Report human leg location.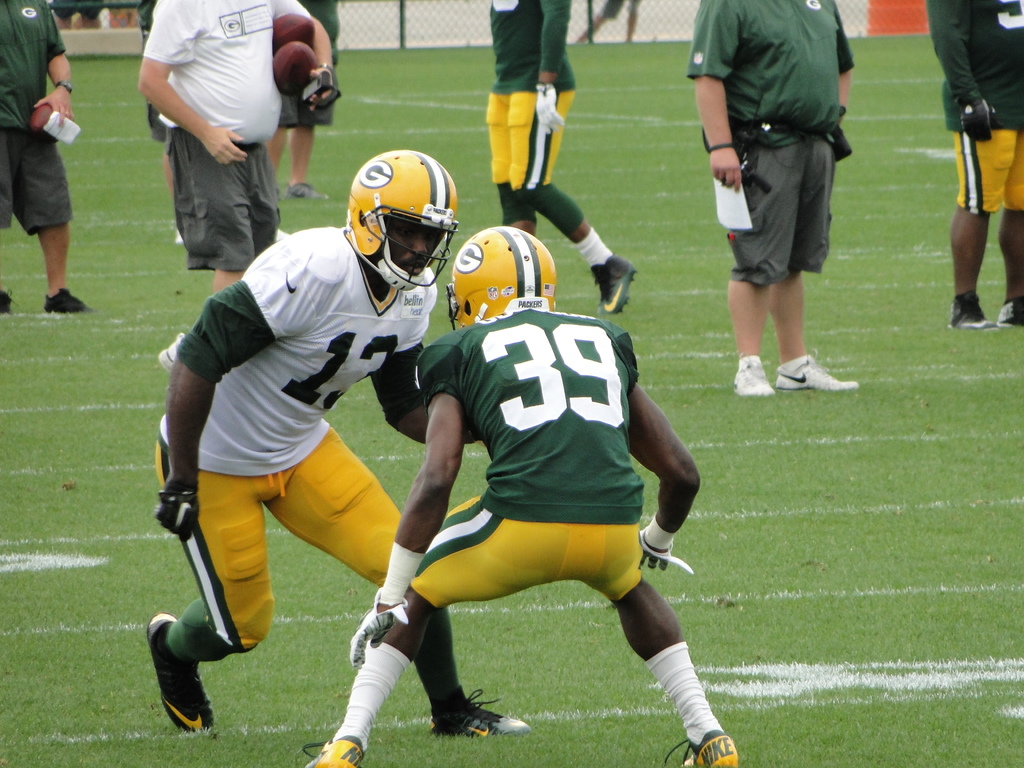
Report: bbox=[564, 523, 737, 767].
